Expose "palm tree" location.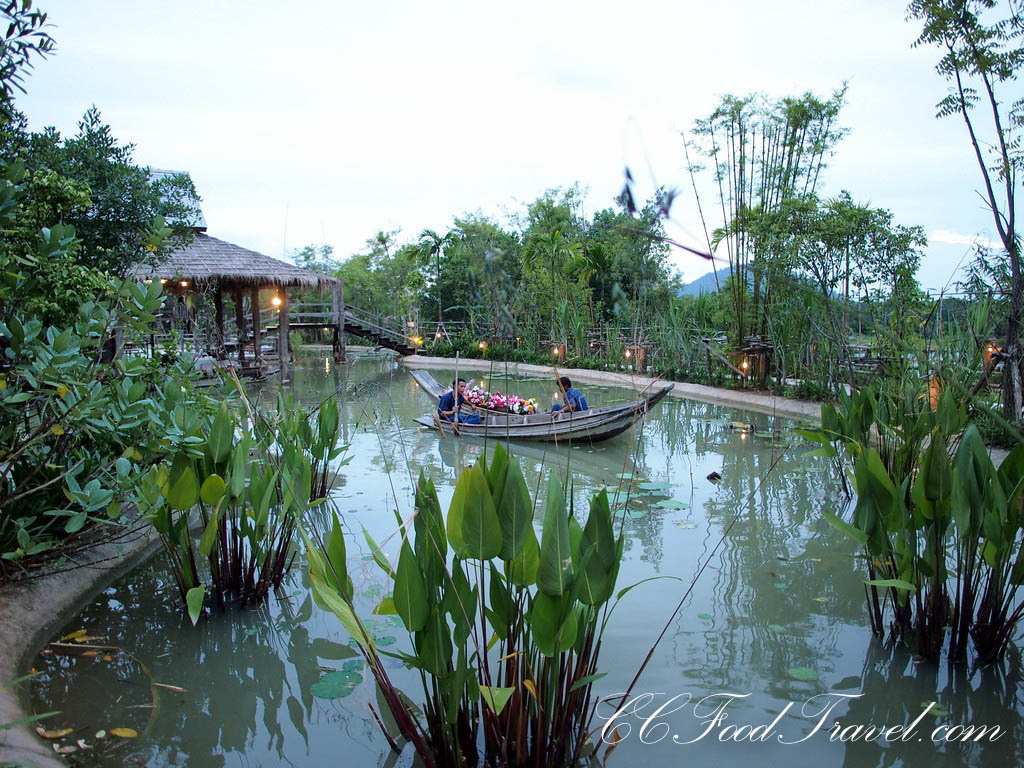
Exposed at BBox(504, 216, 580, 365).
